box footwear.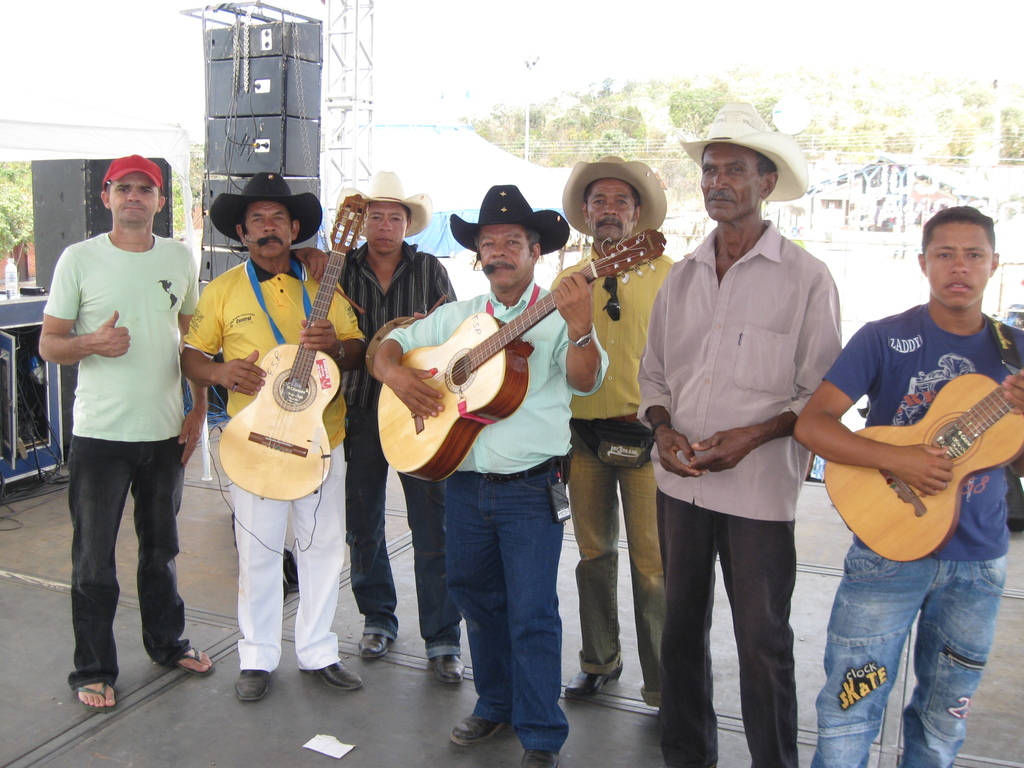
{"left": 359, "top": 631, "right": 390, "bottom": 659}.
